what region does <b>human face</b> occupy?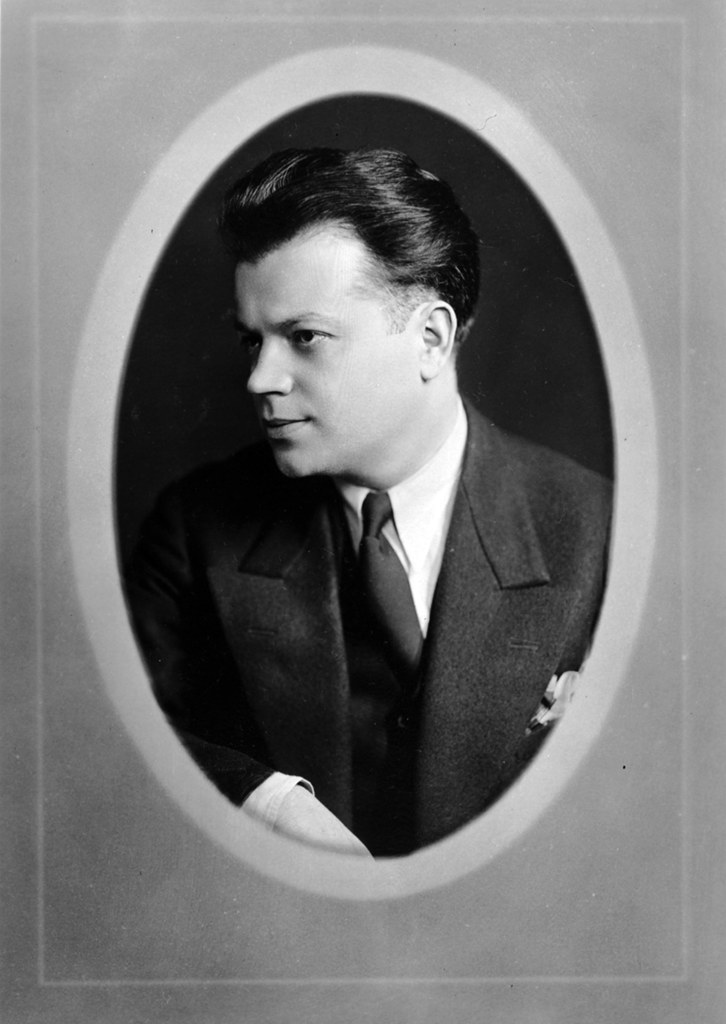
left=226, top=205, right=452, bottom=483.
